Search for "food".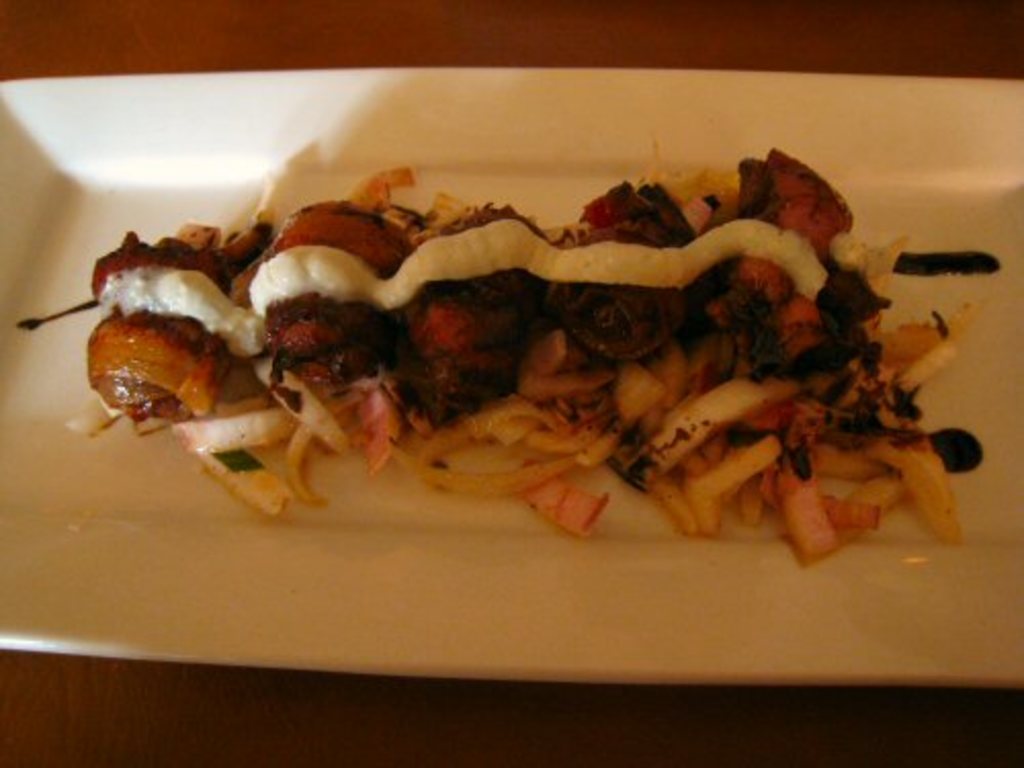
Found at region(61, 135, 922, 569).
